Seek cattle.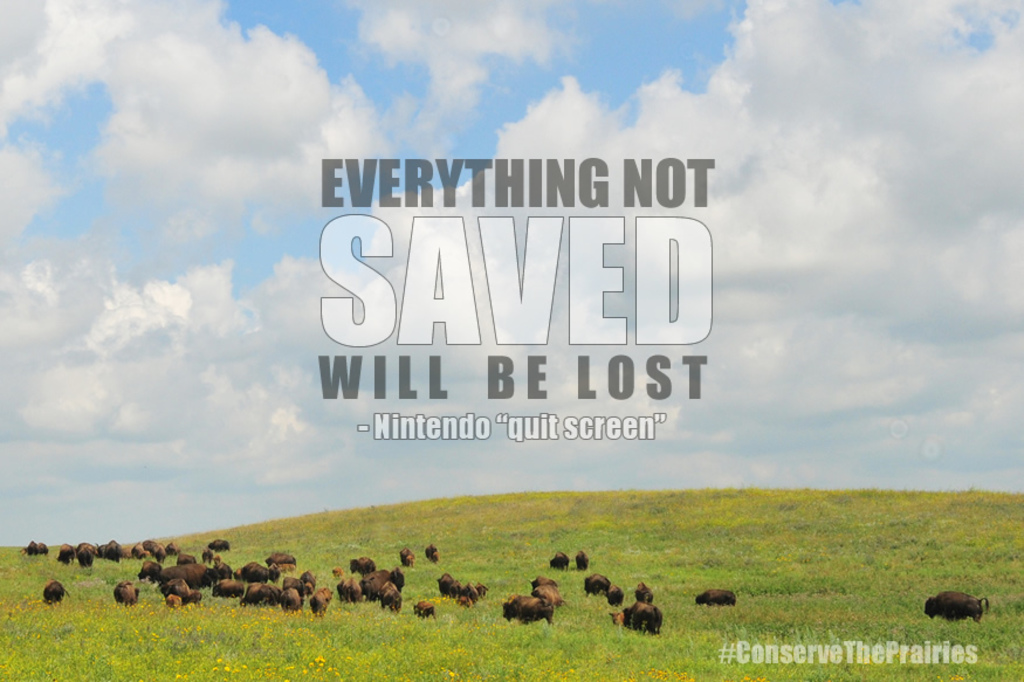
left=694, top=588, right=736, bottom=607.
